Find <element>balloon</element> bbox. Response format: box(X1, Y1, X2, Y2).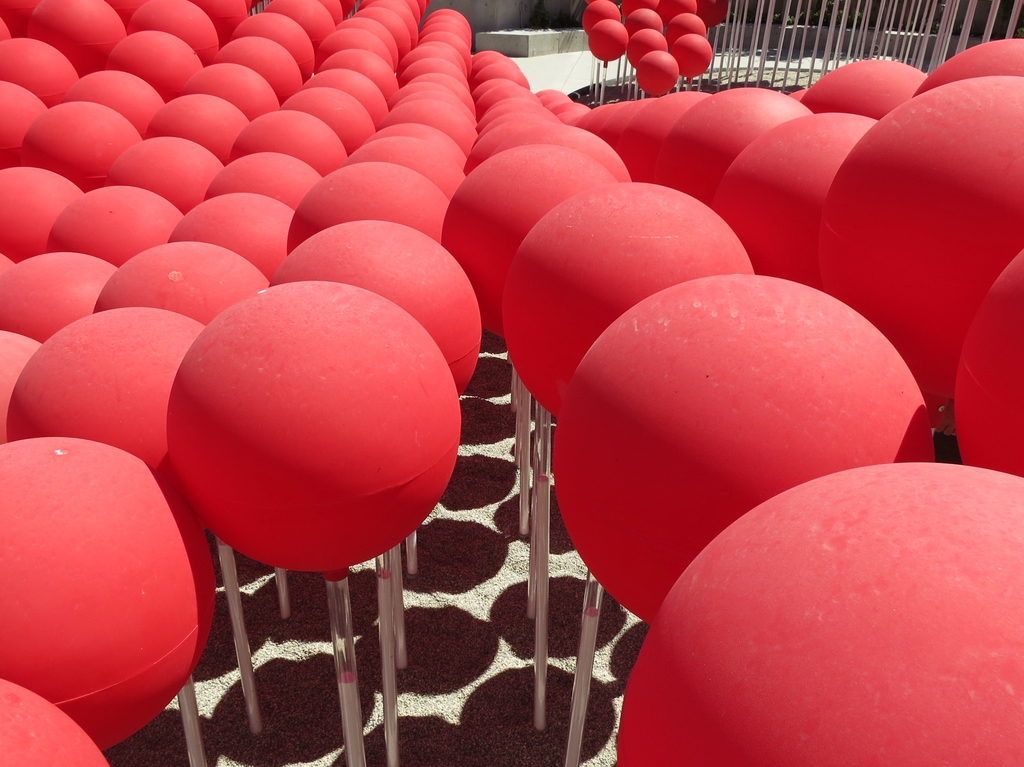
box(8, 303, 211, 531).
